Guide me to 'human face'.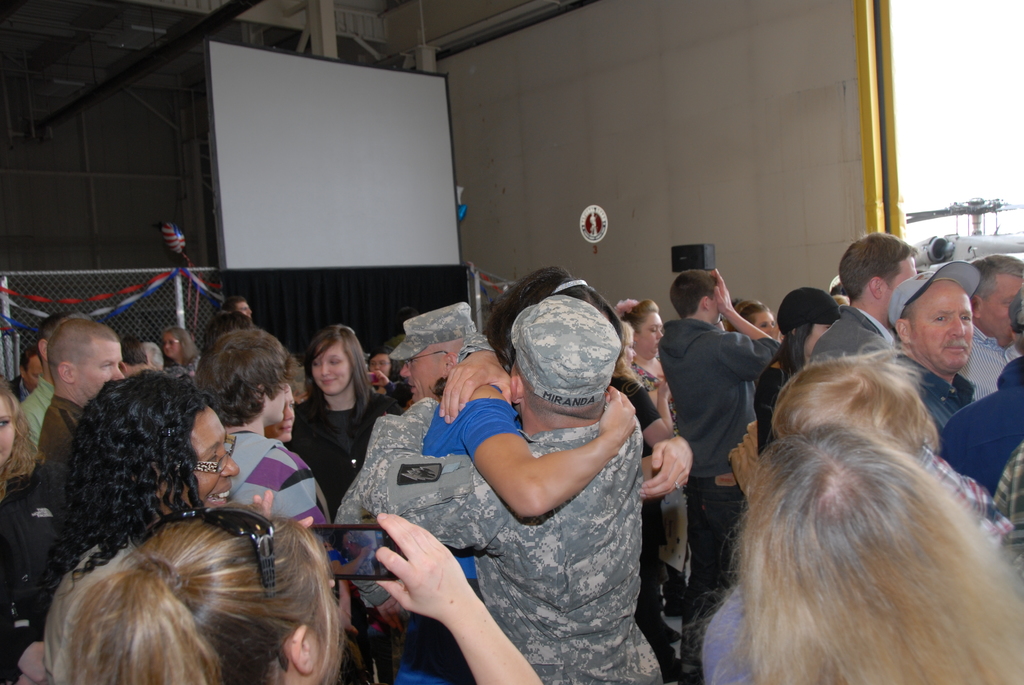
Guidance: BBox(307, 350, 351, 400).
